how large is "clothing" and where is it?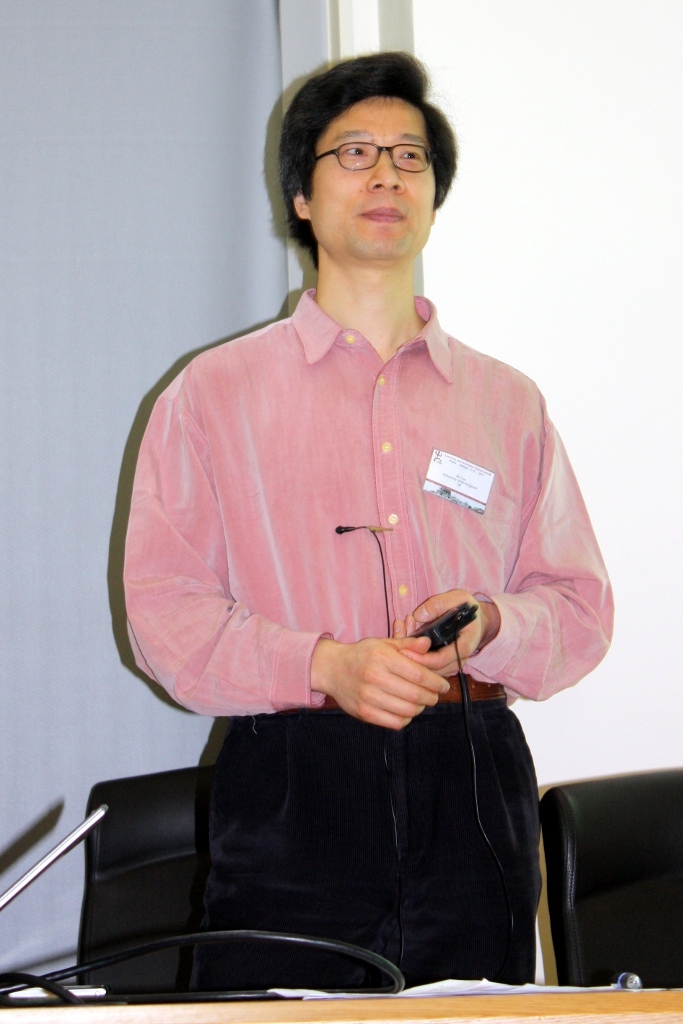
Bounding box: (x1=126, y1=294, x2=593, y2=1004).
